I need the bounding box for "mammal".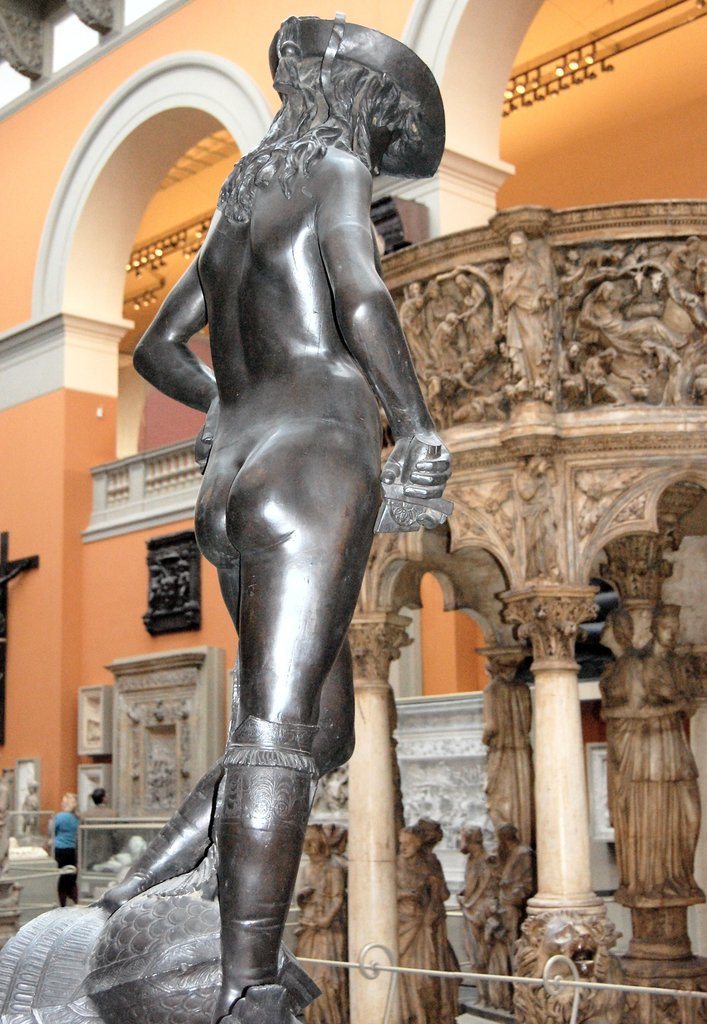
Here it is: box(78, 0, 449, 1016).
